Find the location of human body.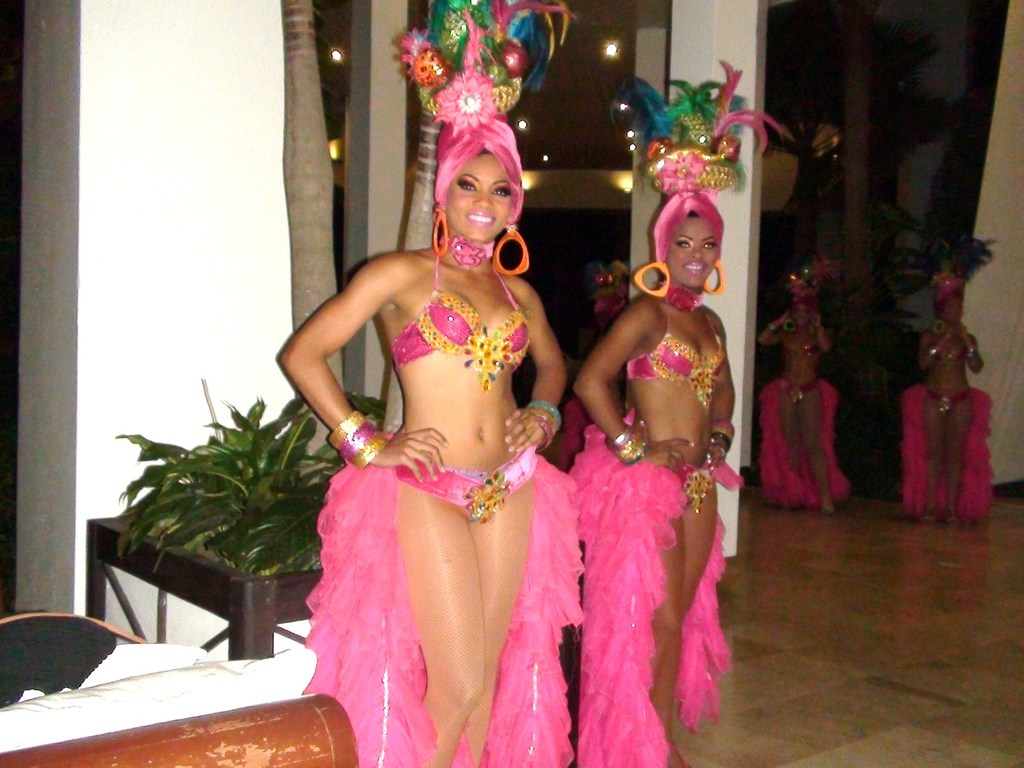
Location: [571, 283, 743, 767].
